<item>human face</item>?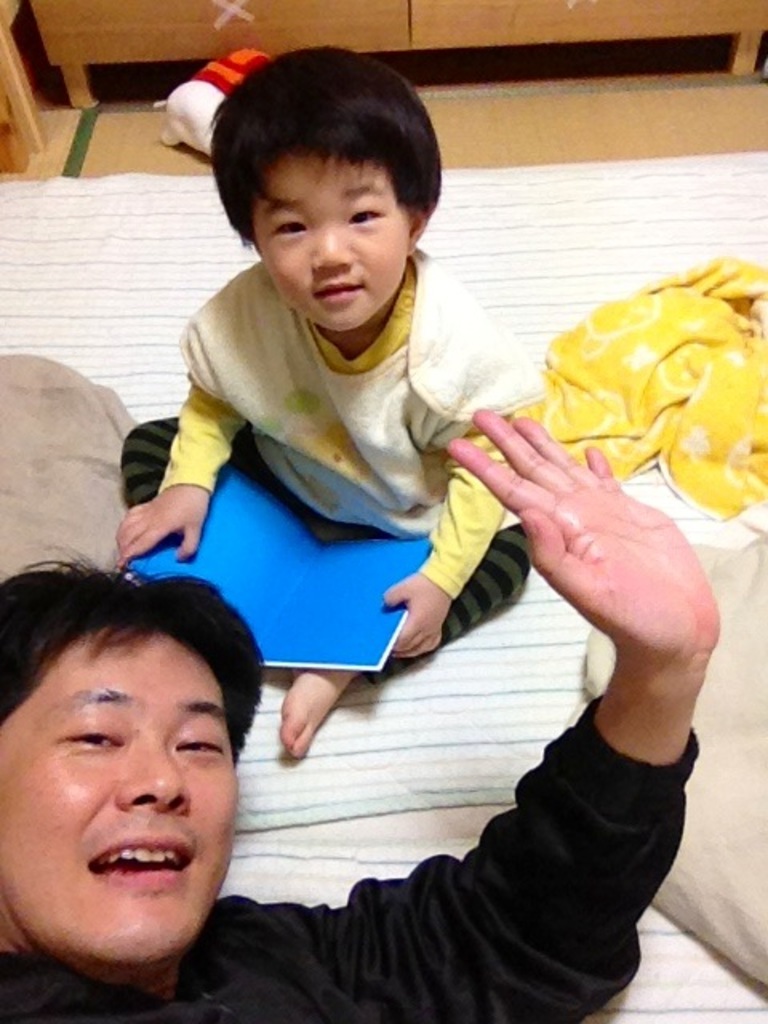
11:590:264:987
